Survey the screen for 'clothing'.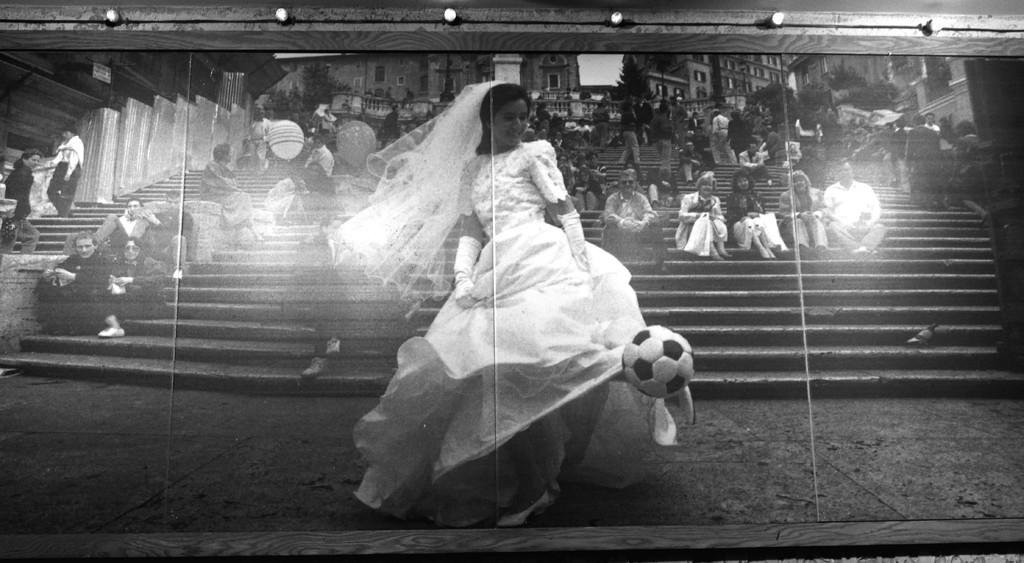
Survey found: left=60, top=252, right=115, bottom=323.
